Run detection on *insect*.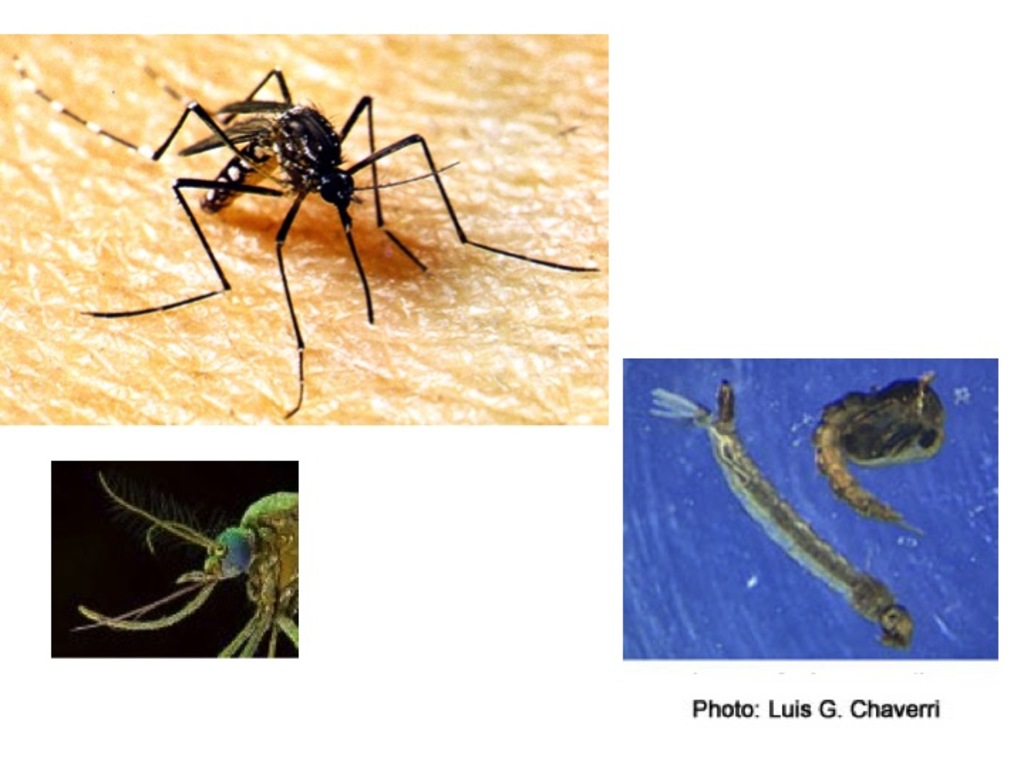
Result: pyautogui.locateOnScreen(806, 366, 947, 523).
